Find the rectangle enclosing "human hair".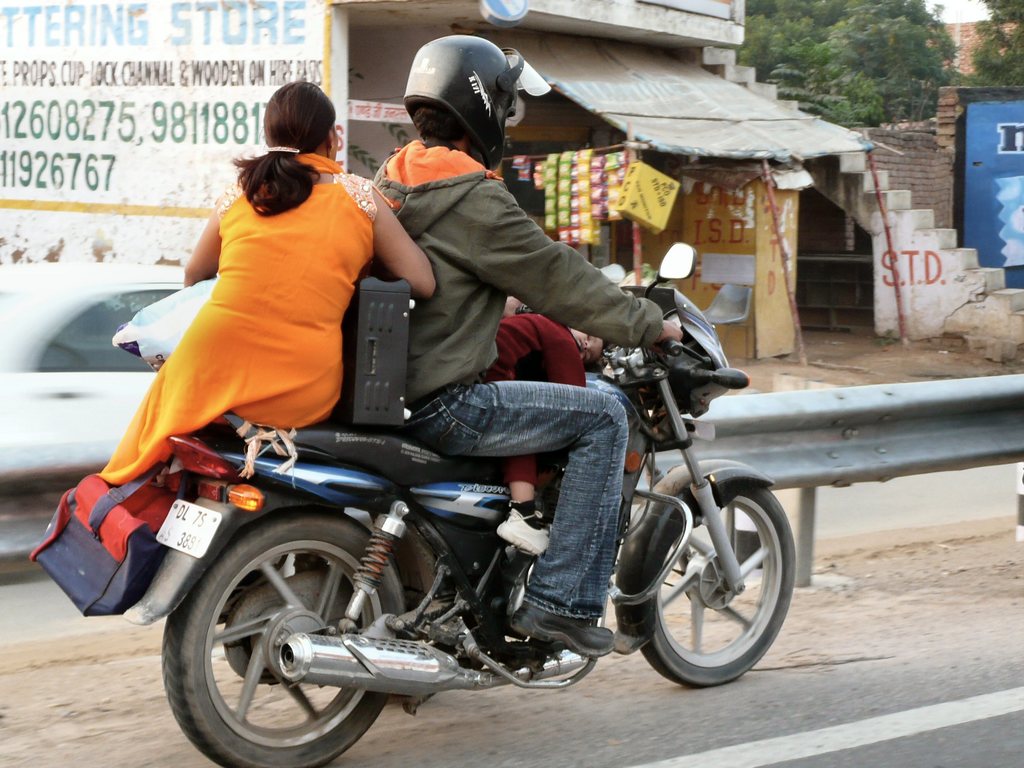
[left=412, top=106, right=460, bottom=143].
